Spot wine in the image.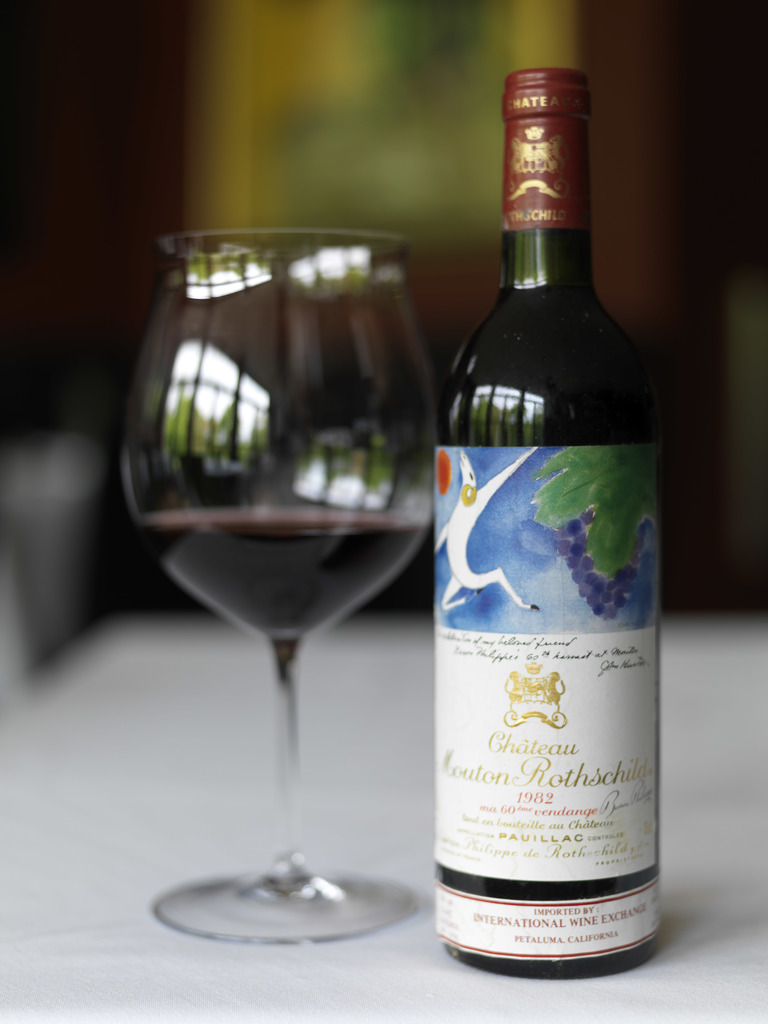
wine found at region(128, 502, 420, 641).
